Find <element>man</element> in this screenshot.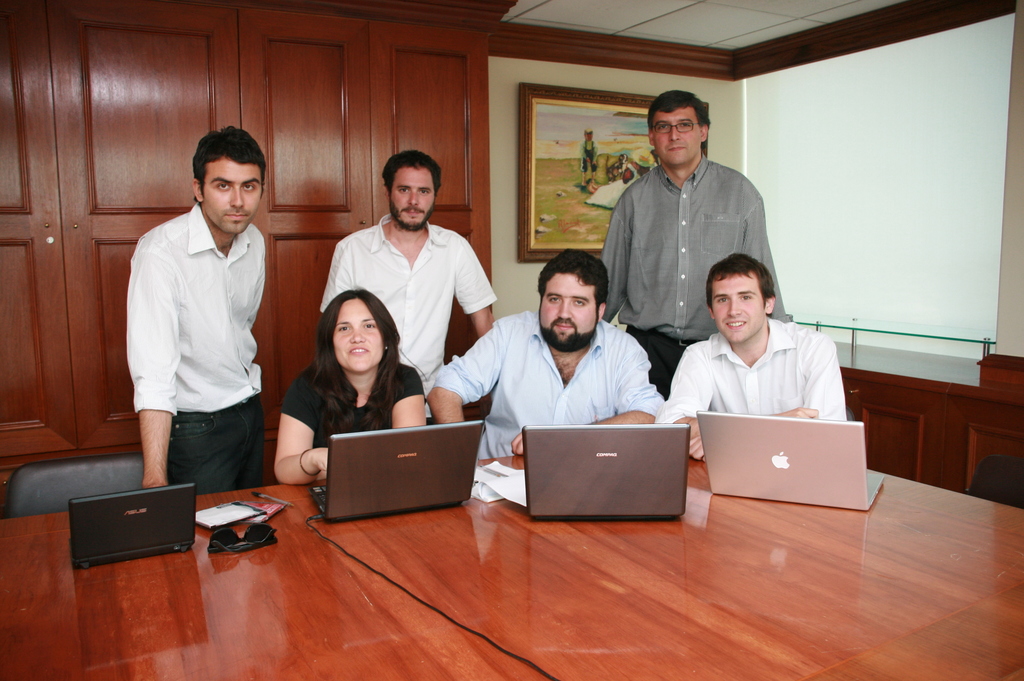
The bounding box for <element>man</element> is 115,120,292,516.
